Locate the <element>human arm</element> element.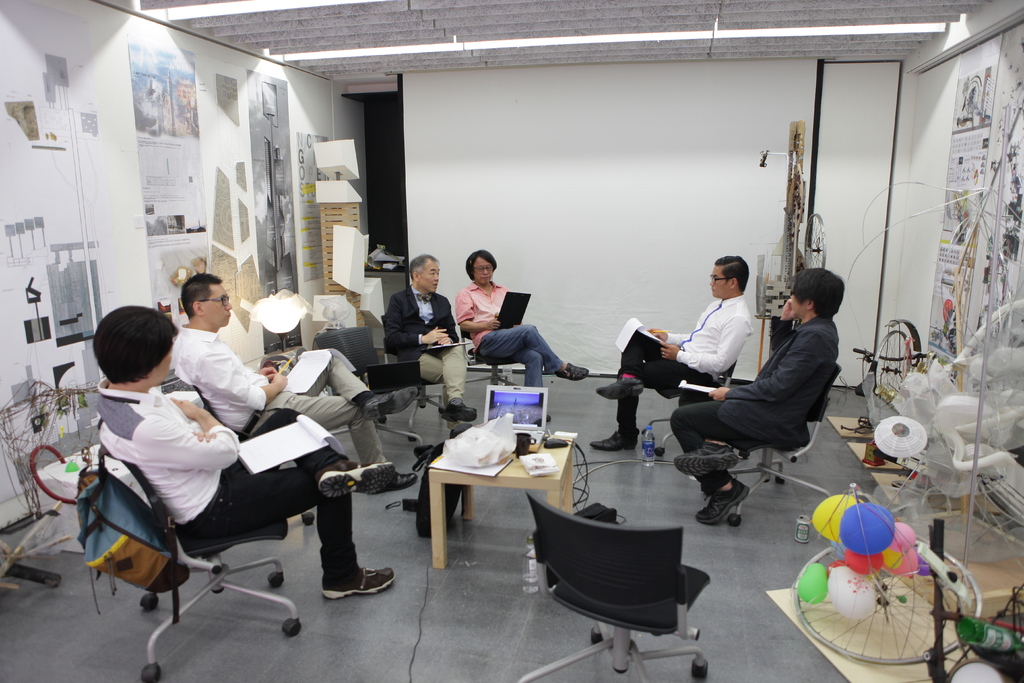
Element bbox: 660, 312, 747, 378.
